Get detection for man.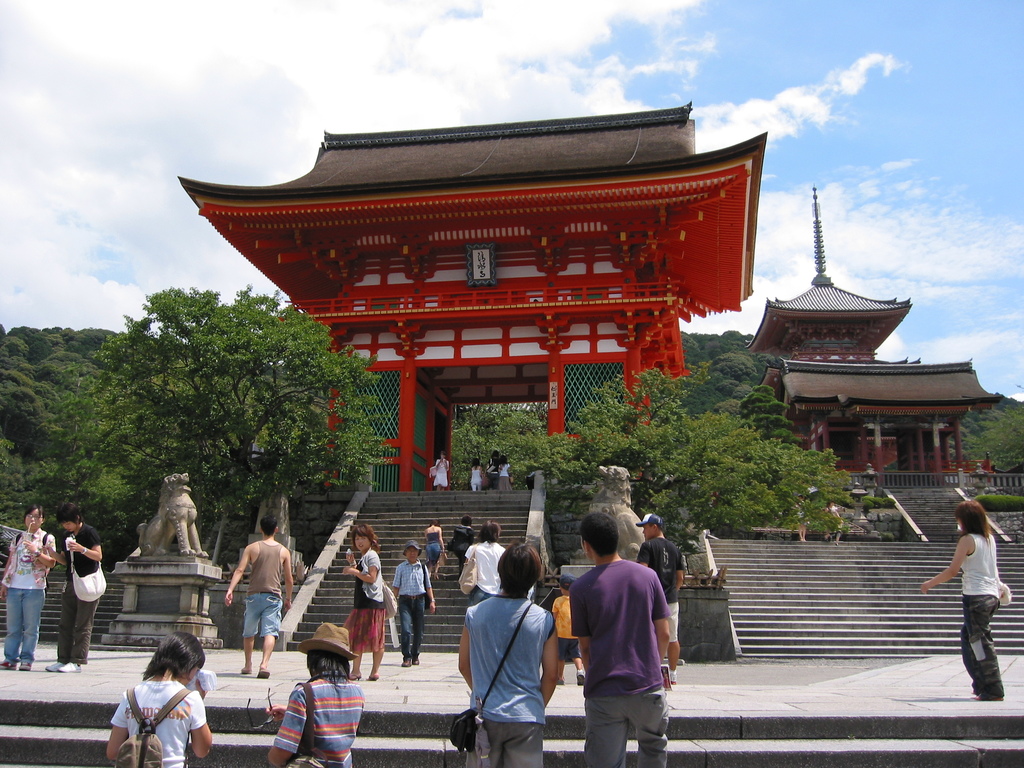
Detection: [x1=387, y1=539, x2=435, y2=671].
